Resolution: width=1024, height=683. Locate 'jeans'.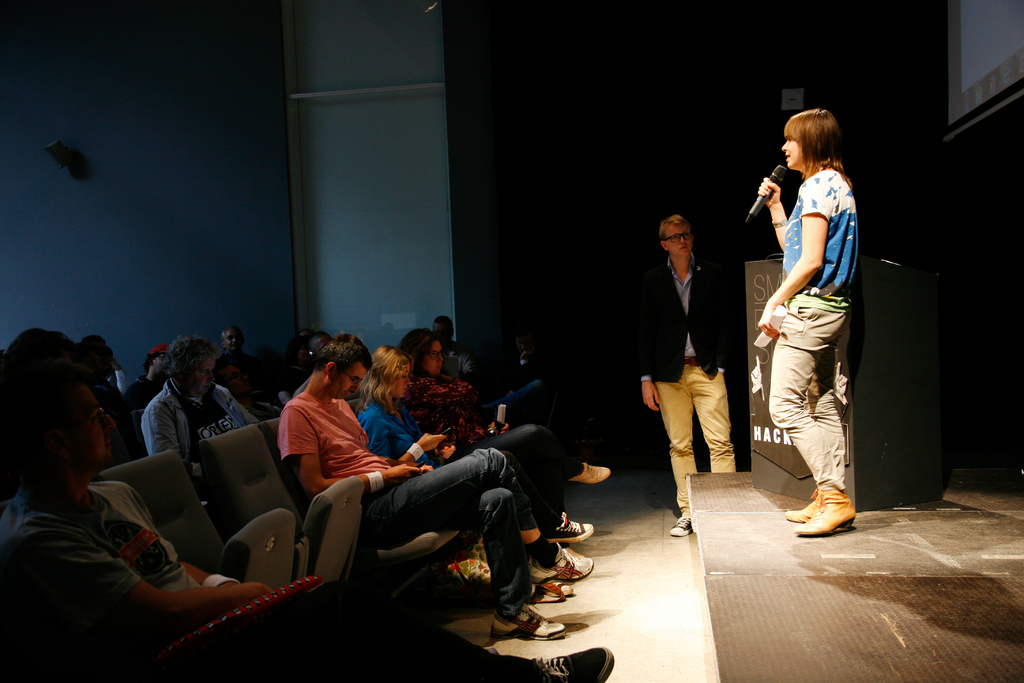
bbox=[366, 449, 541, 619].
